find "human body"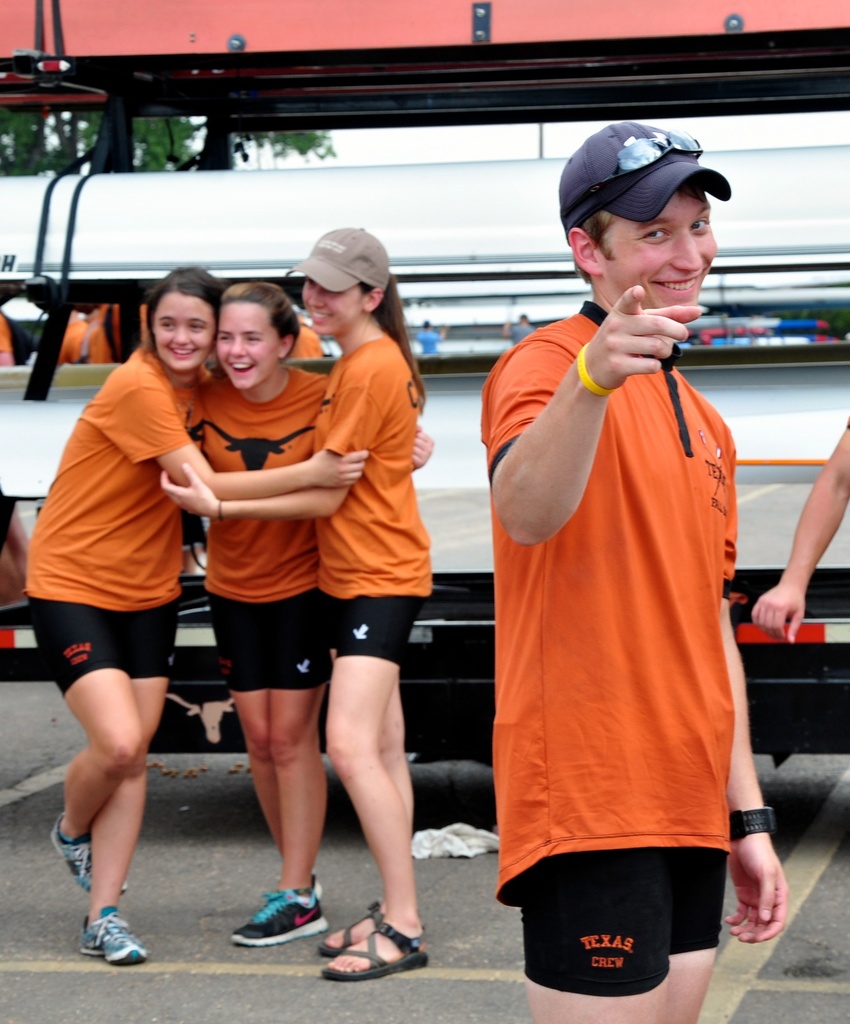
{"x1": 22, "y1": 348, "x2": 367, "y2": 974}
